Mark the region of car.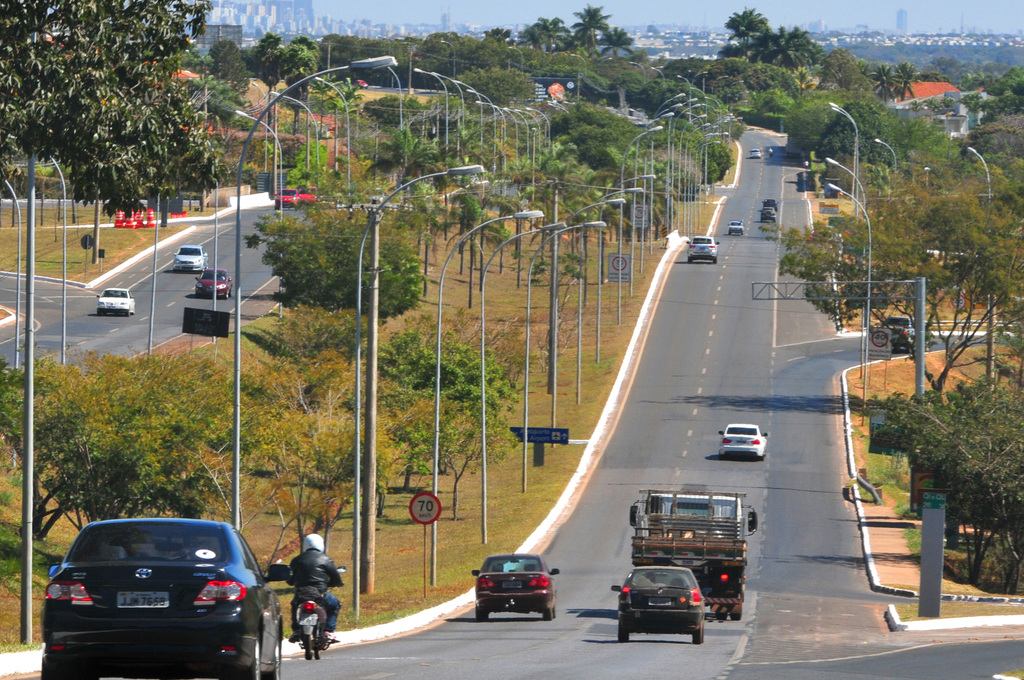
Region: {"left": 687, "top": 236, "right": 720, "bottom": 261}.
